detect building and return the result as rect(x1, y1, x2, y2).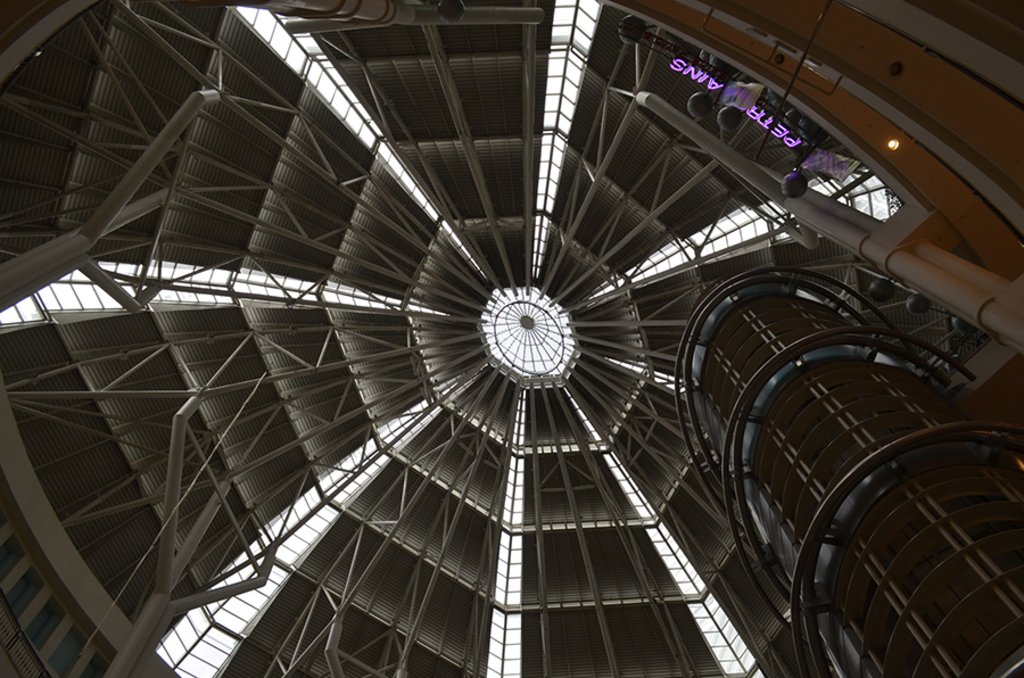
rect(0, 1, 1023, 677).
